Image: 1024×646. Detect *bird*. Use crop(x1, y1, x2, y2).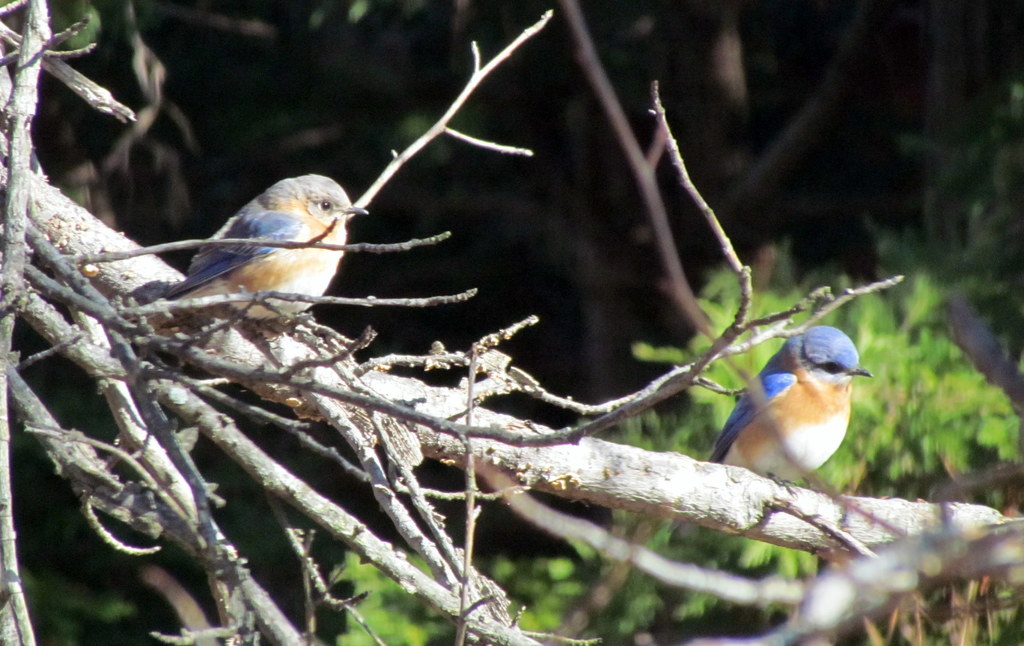
crop(672, 321, 872, 549).
